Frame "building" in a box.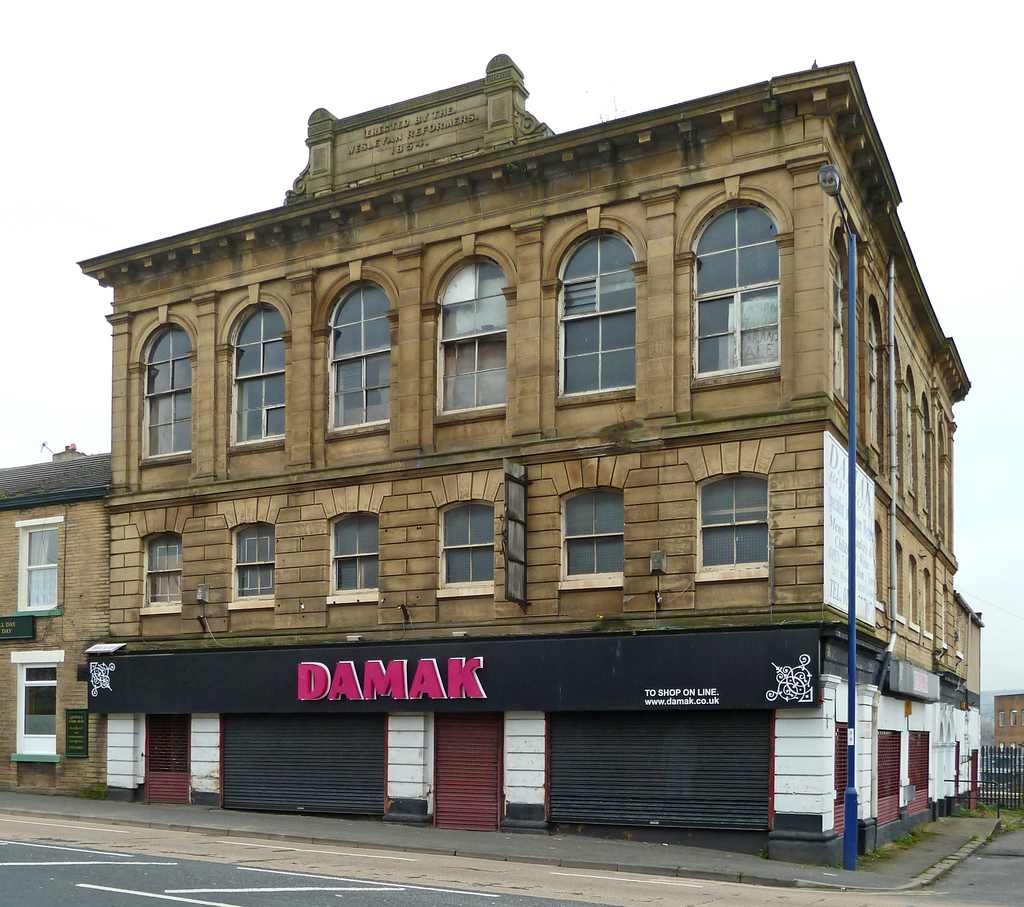
BBox(78, 54, 968, 866).
